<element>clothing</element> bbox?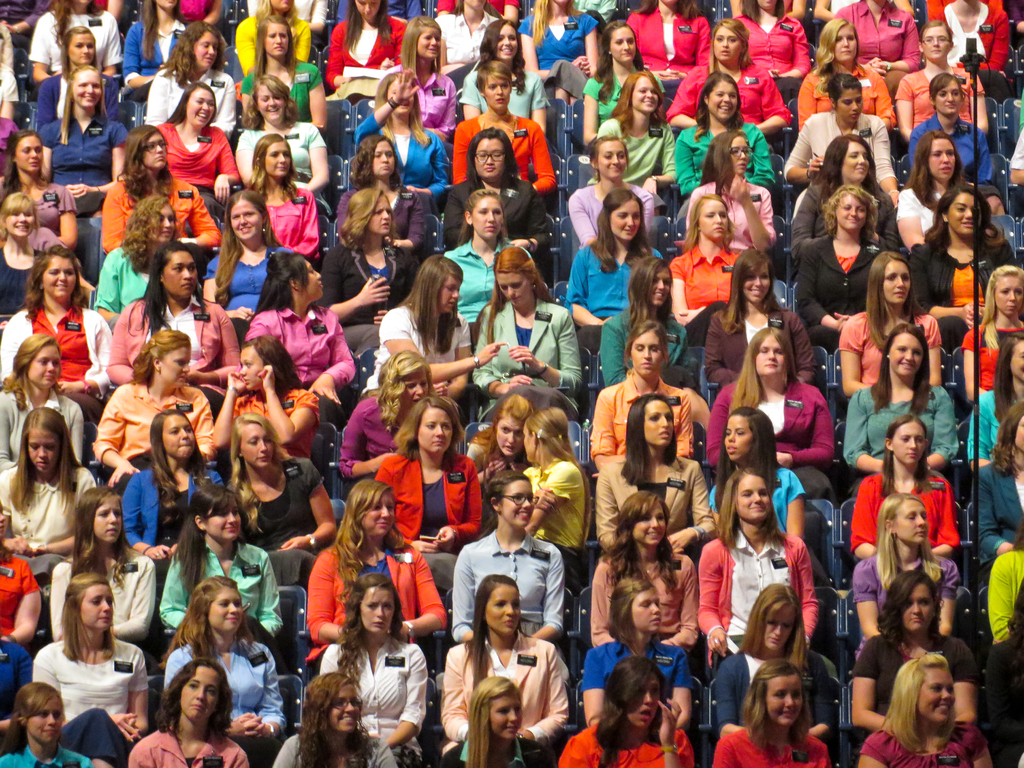
bbox=[0, 389, 89, 490]
